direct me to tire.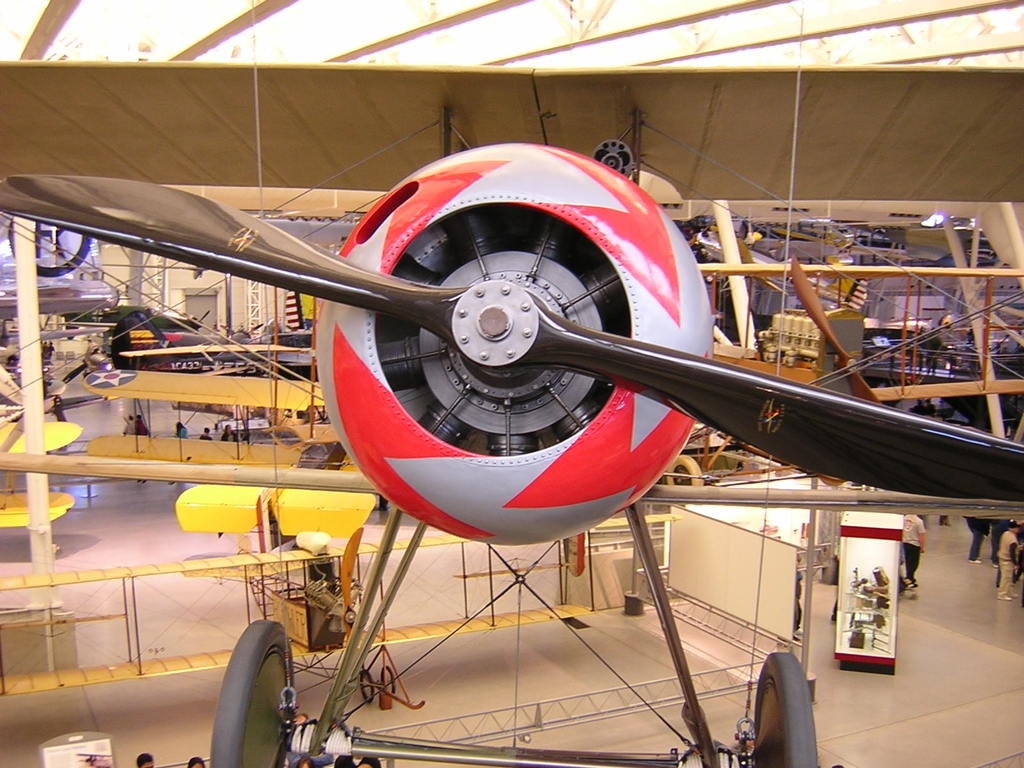
Direction: l=205, t=612, r=314, b=767.
